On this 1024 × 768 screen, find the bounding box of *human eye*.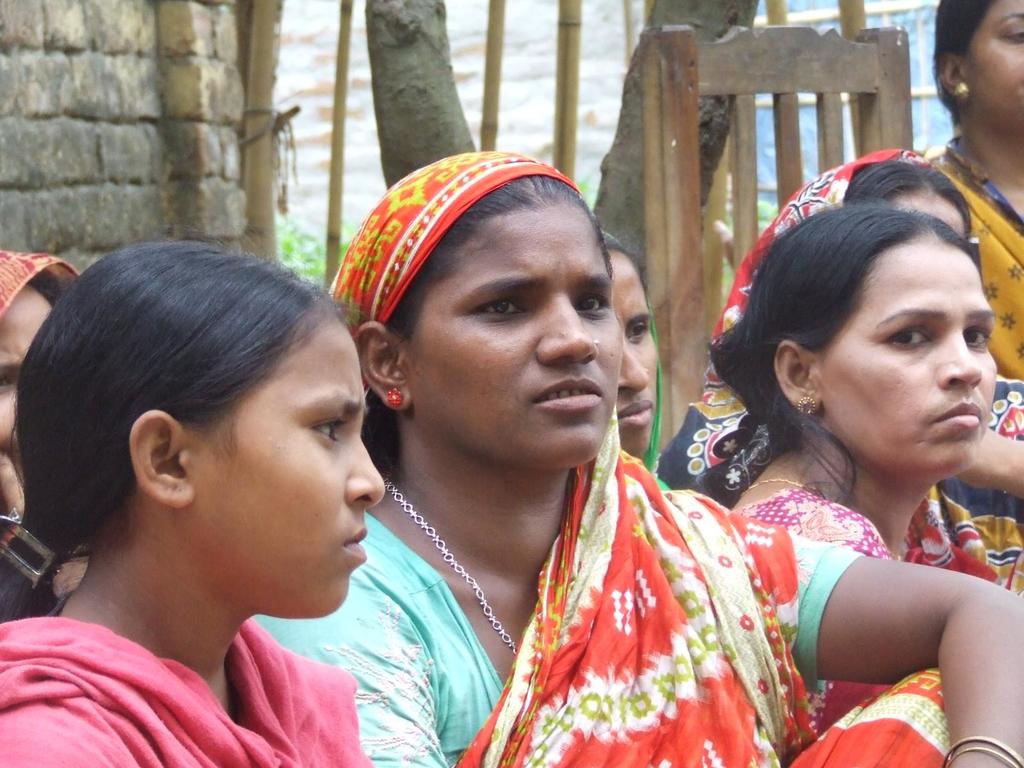
Bounding box: region(624, 317, 652, 346).
